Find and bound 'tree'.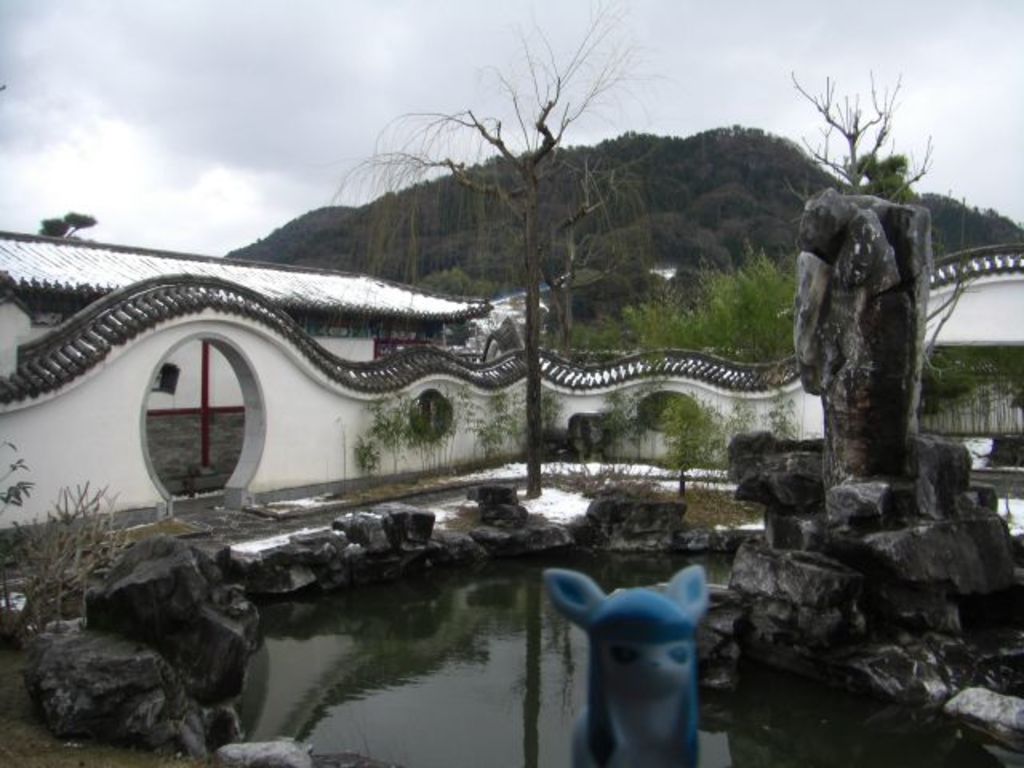
Bound: BBox(328, 0, 696, 496).
